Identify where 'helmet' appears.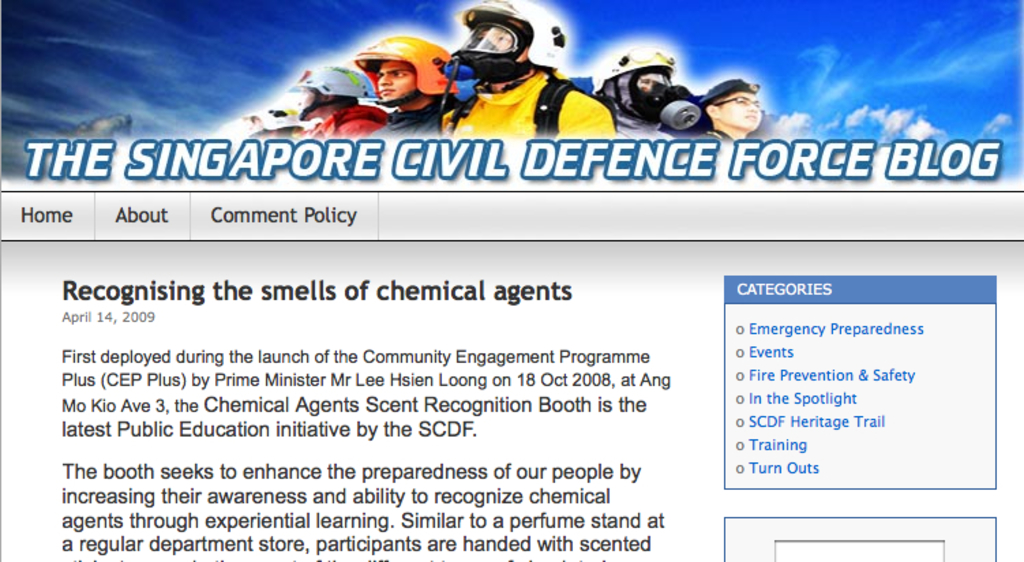
Appears at 446, 11, 533, 82.
